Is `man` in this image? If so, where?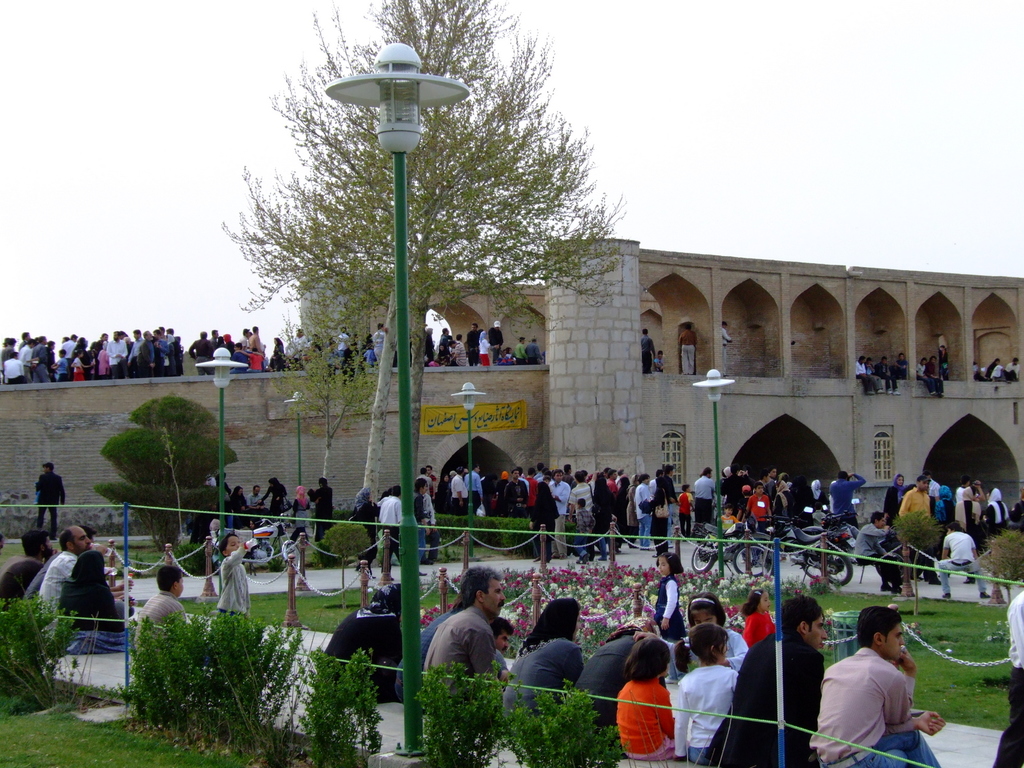
Yes, at (653, 347, 666, 372).
